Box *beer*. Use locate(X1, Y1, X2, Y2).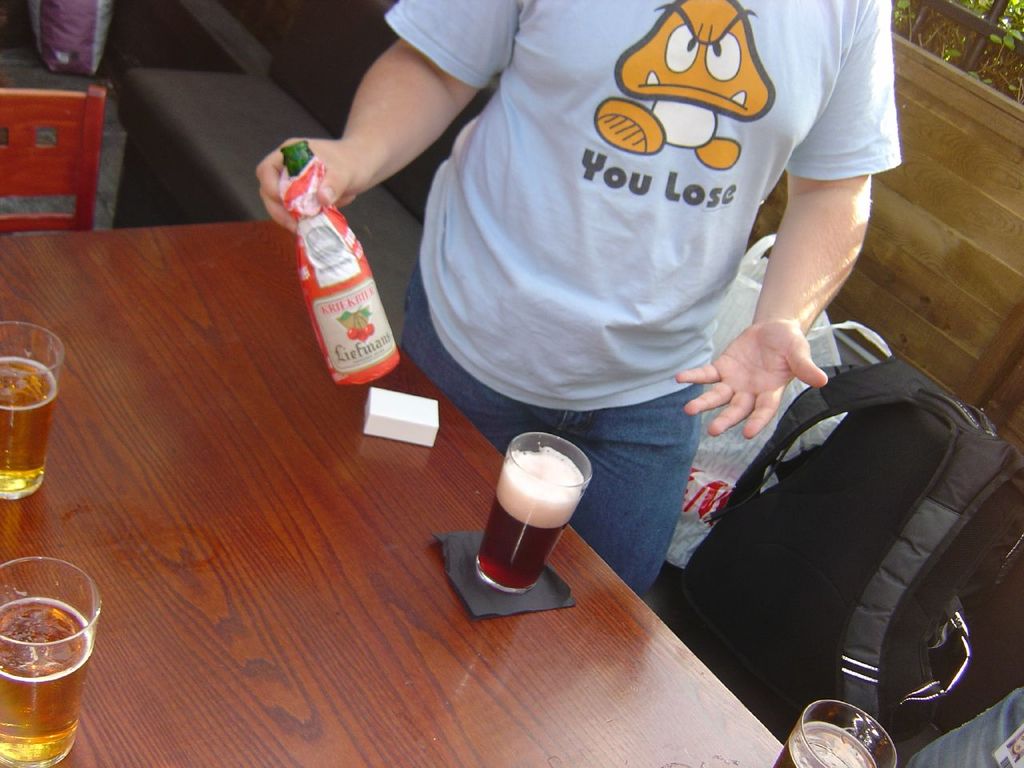
locate(0, 554, 98, 762).
